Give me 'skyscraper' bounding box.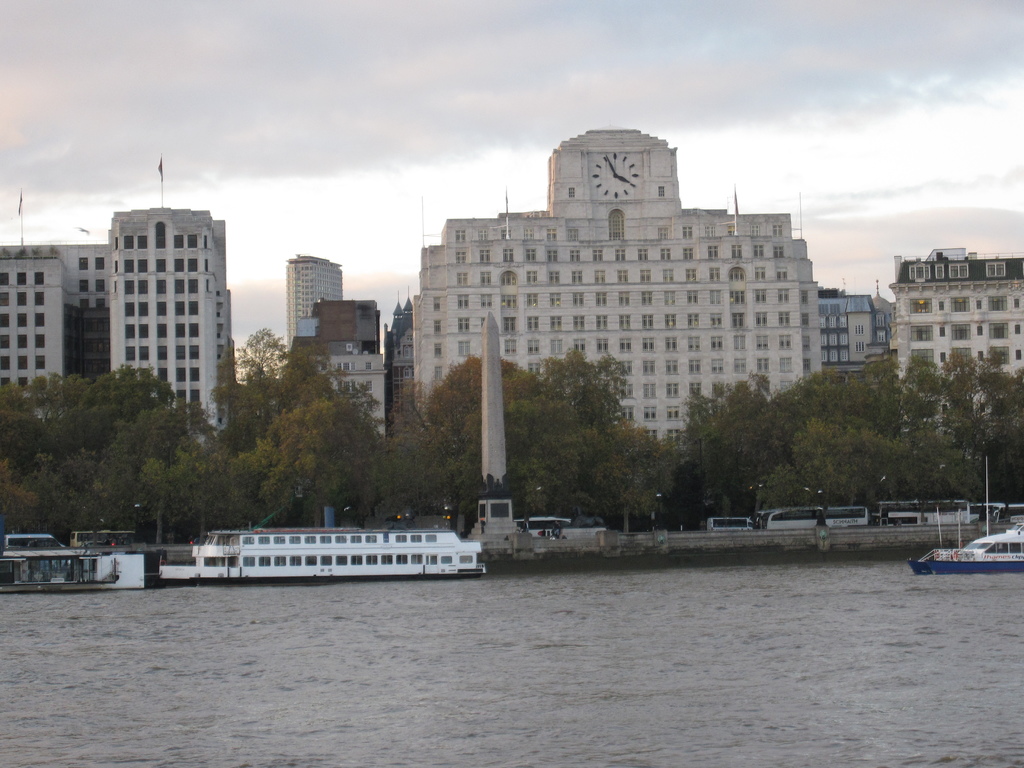
box=[379, 133, 845, 434].
